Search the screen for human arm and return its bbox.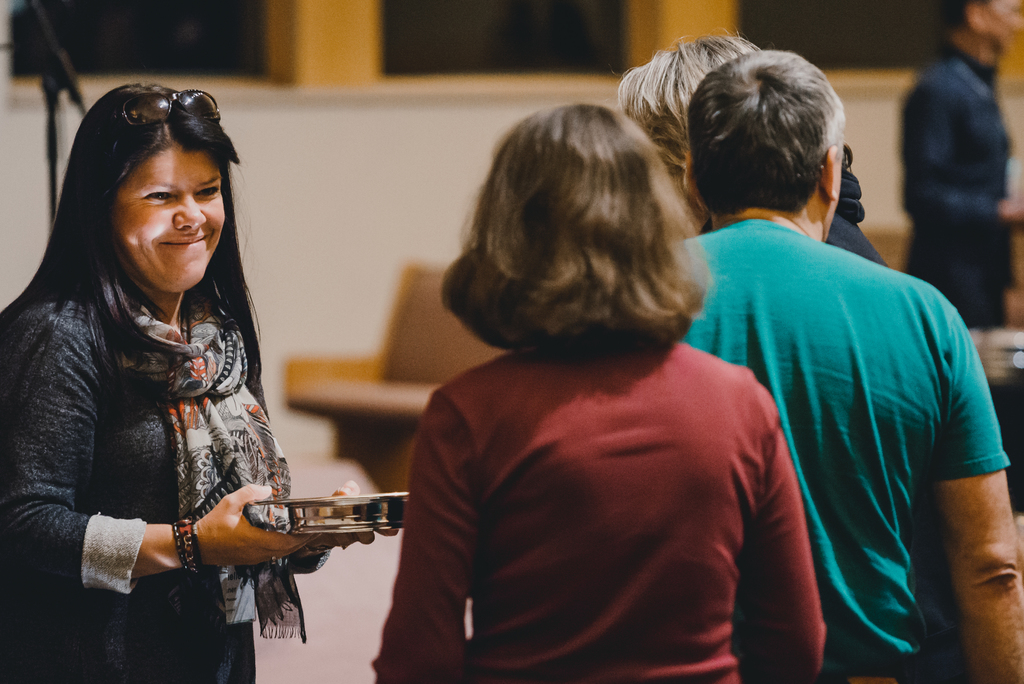
Found: rect(934, 346, 1015, 670).
